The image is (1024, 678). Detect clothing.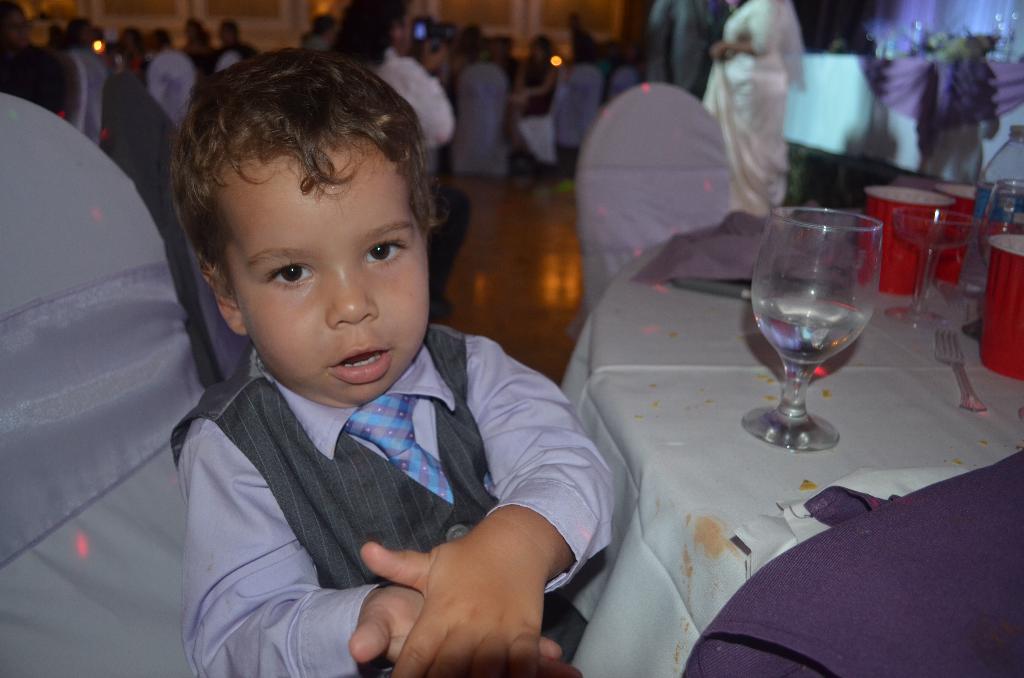
Detection: bbox(524, 56, 559, 160).
